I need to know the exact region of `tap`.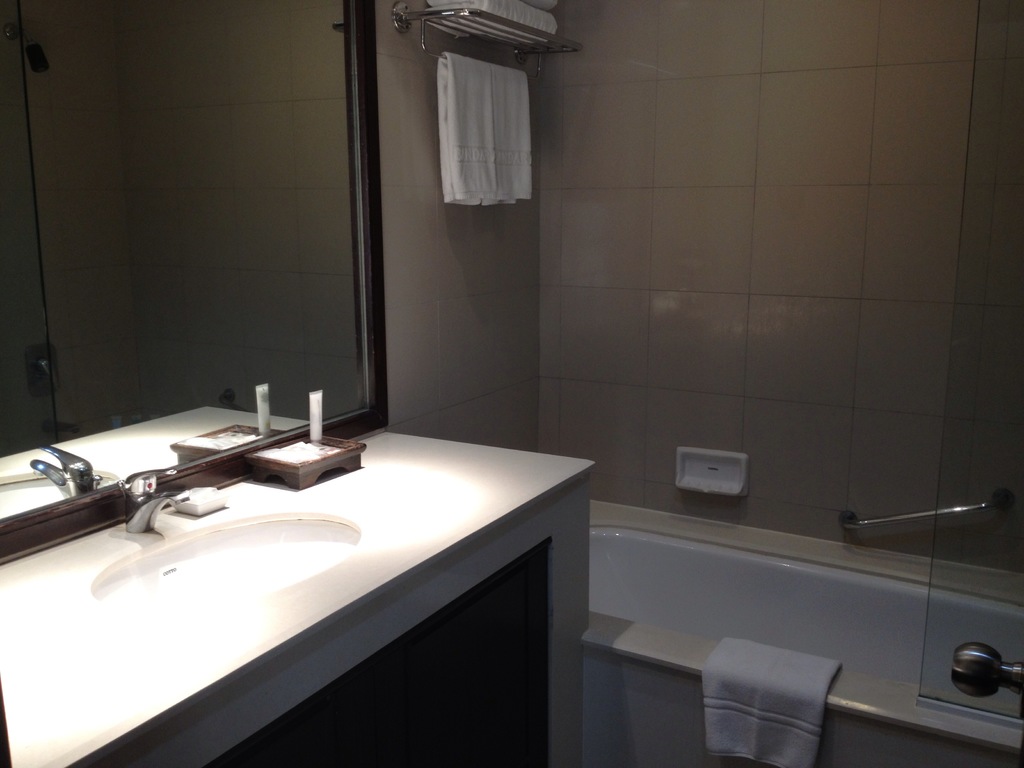
Region: [left=122, top=465, right=186, bottom=538].
